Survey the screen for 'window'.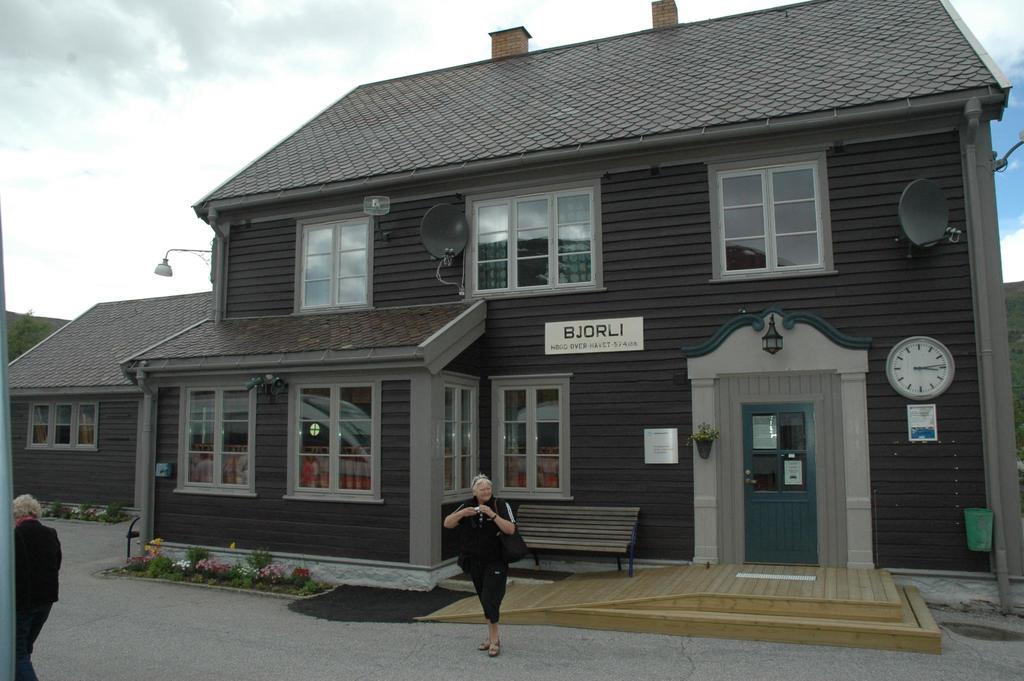
Survey found: left=294, top=209, right=380, bottom=309.
